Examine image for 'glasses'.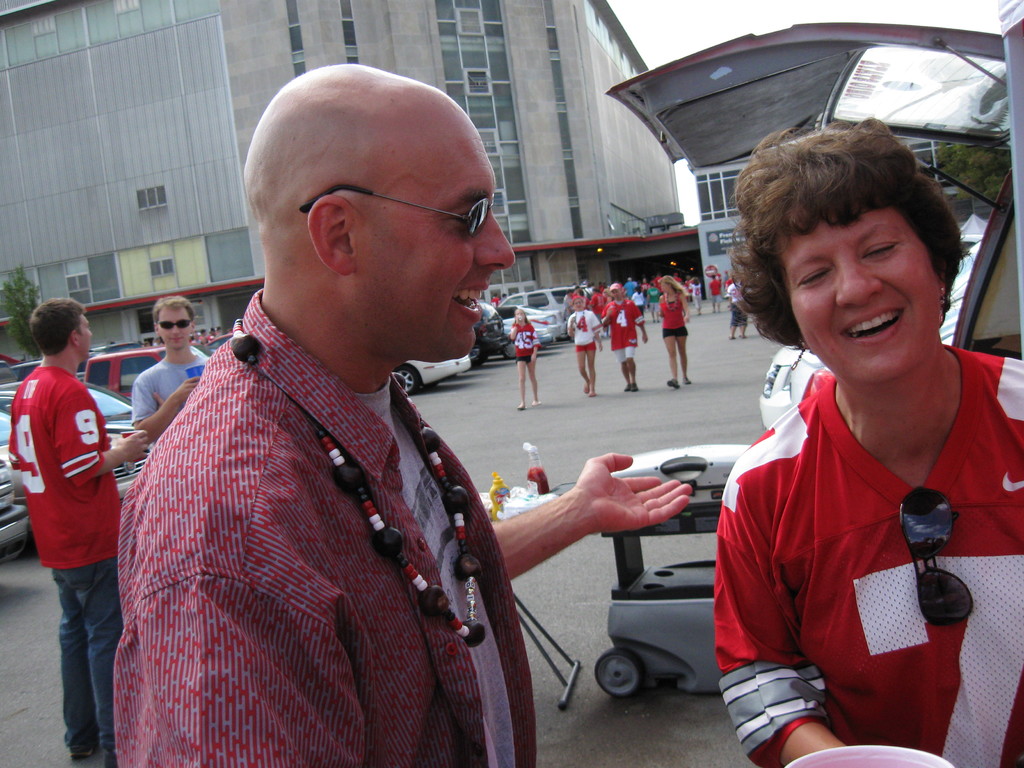
Examination result: {"x1": 298, "y1": 182, "x2": 495, "y2": 236}.
